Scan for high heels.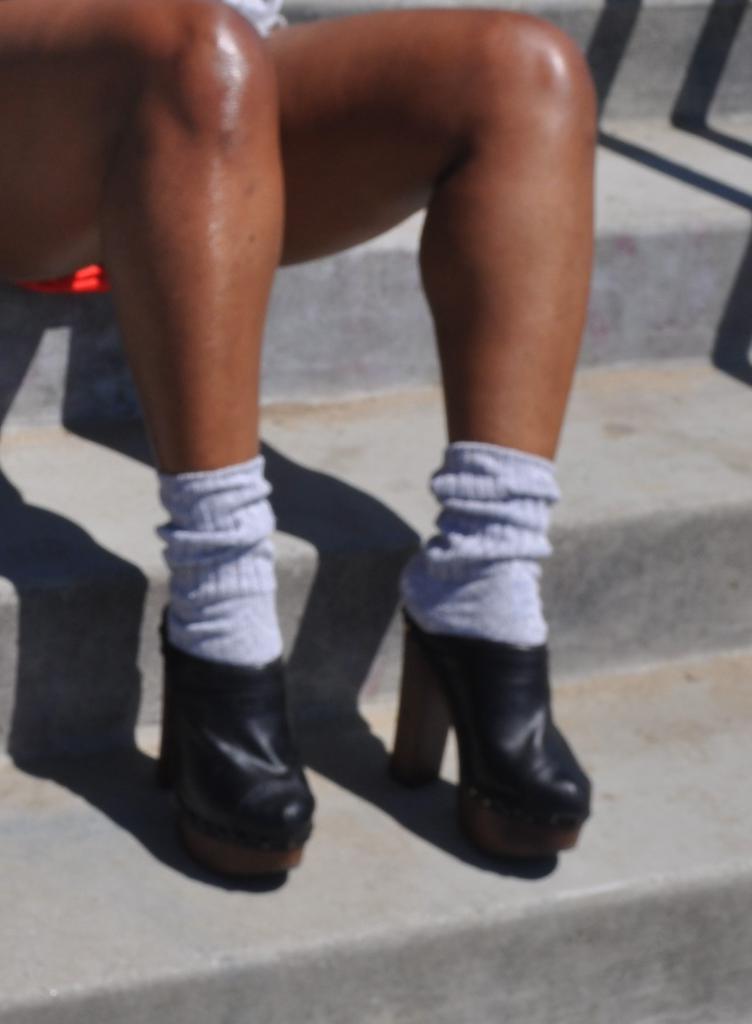
Scan result: bbox=(394, 613, 598, 853).
